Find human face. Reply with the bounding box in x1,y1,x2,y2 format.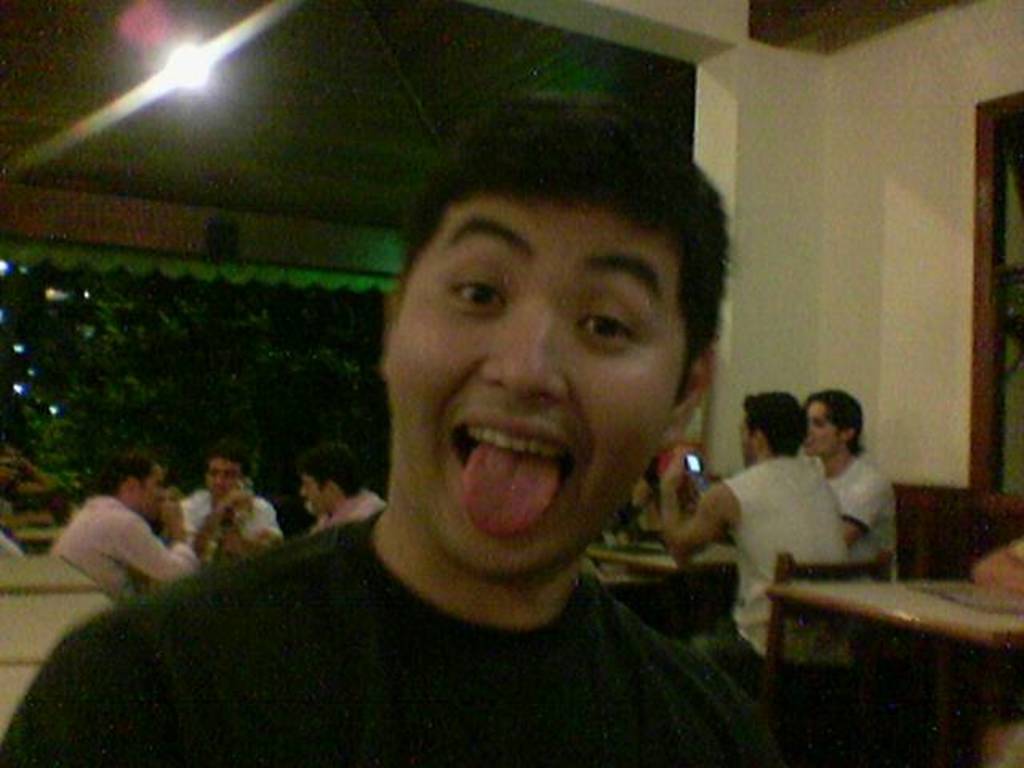
803,400,840,456.
